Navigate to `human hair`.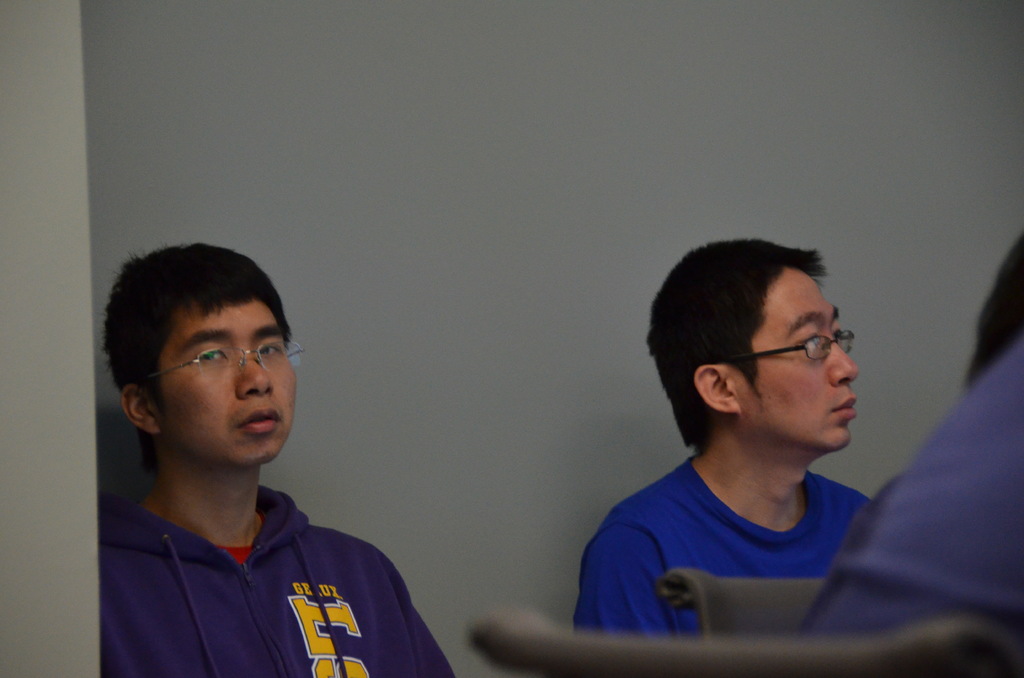
Navigation target: left=646, top=237, right=832, bottom=452.
